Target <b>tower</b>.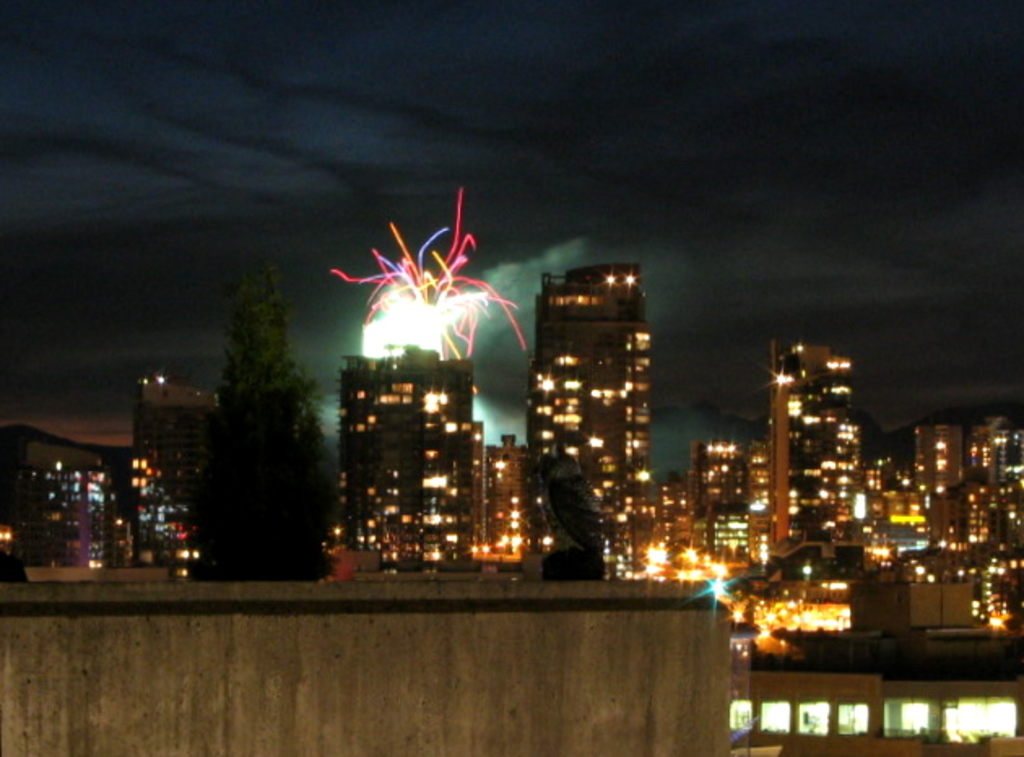
Target region: <region>920, 427, 952, 500</region>.
